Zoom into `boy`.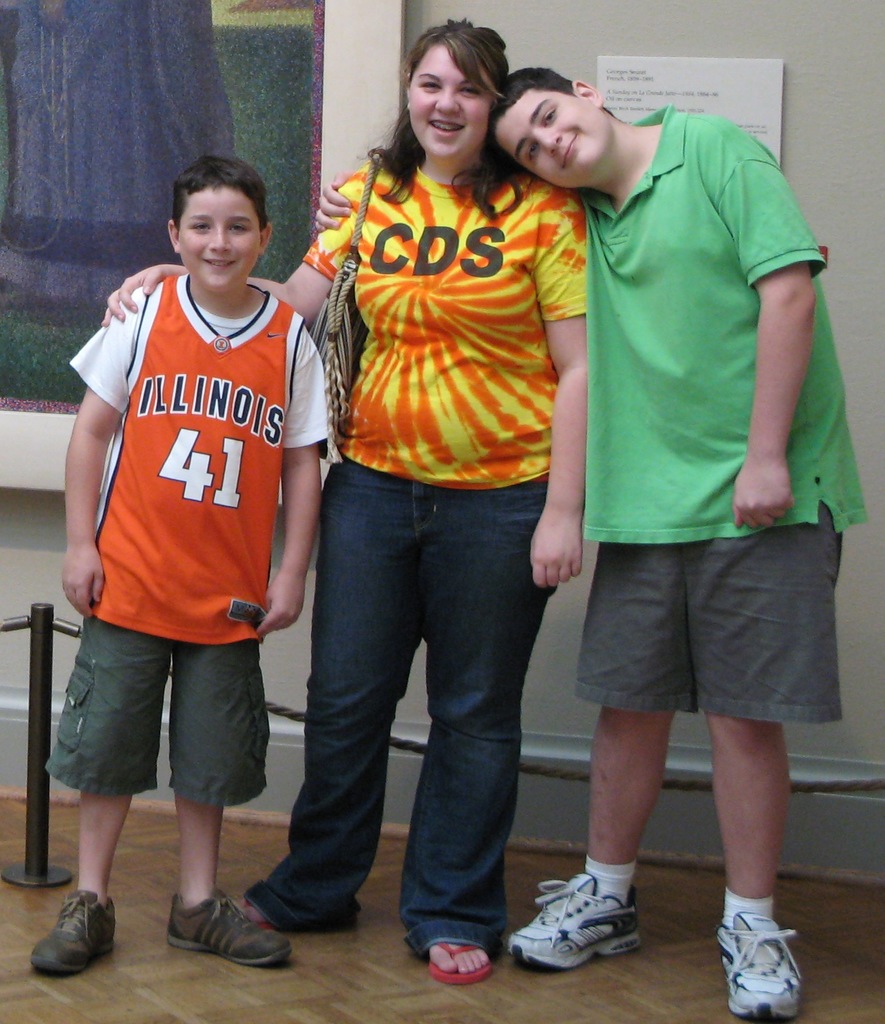
Zoom target: <region>44, 116, 324, 940</region>.
